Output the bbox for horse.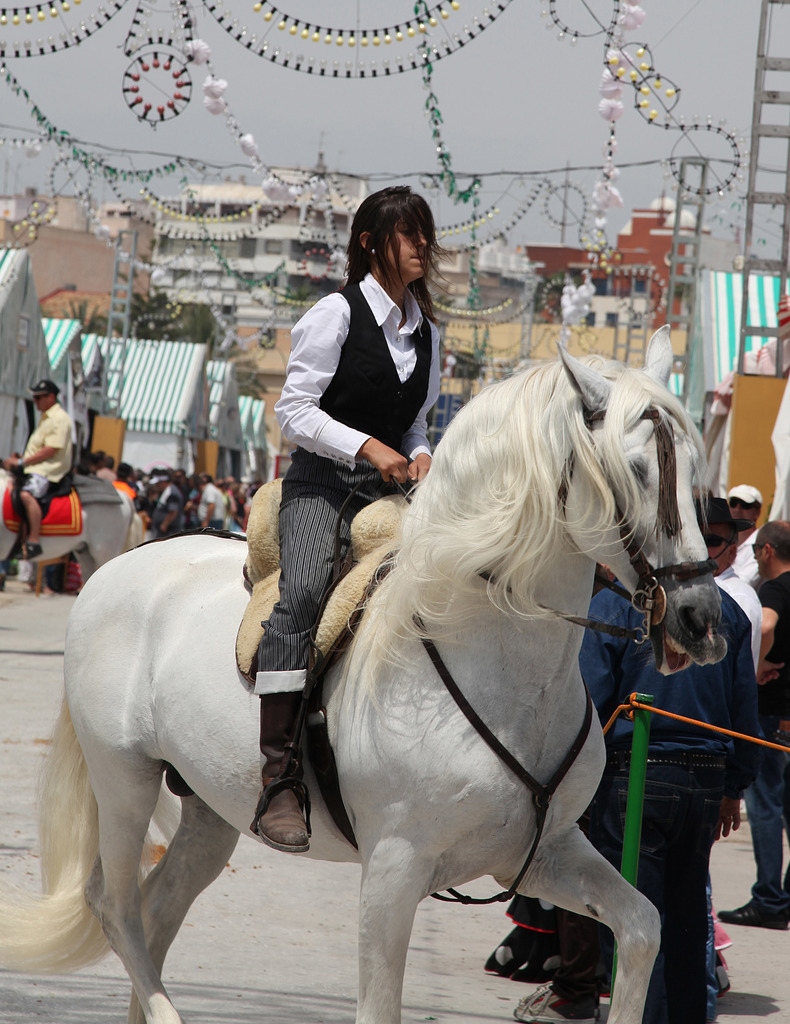
(0,323,732,1023).
